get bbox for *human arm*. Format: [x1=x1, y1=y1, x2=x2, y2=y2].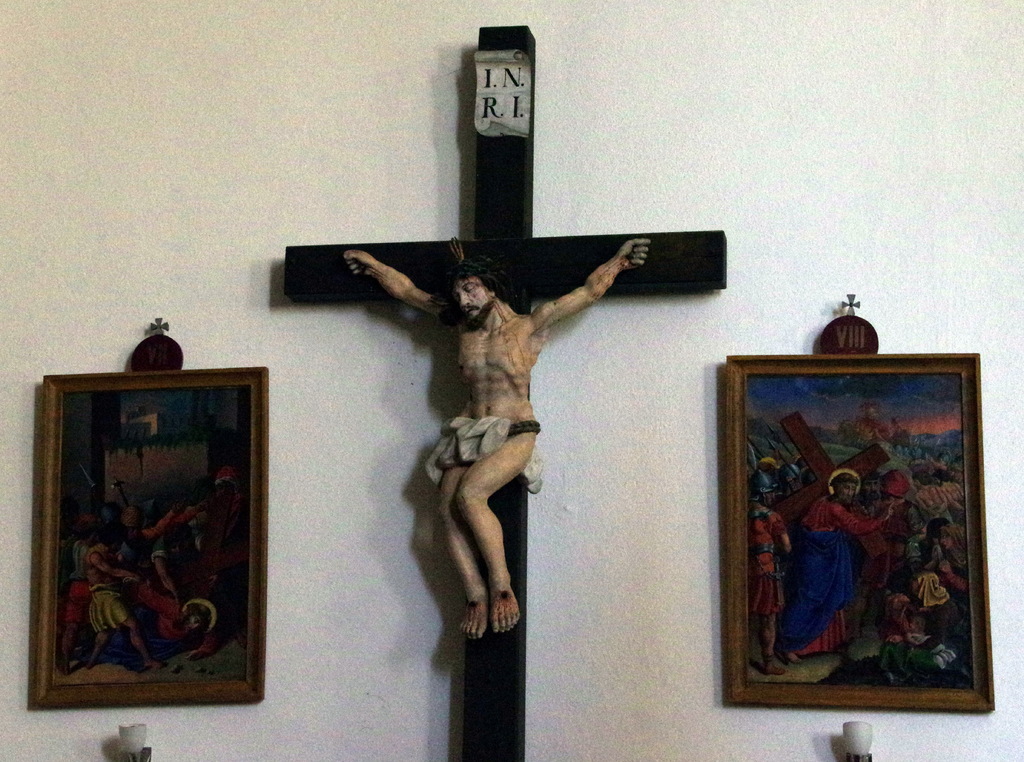
[x1=911, y1=507, x2=929, y2=544].
